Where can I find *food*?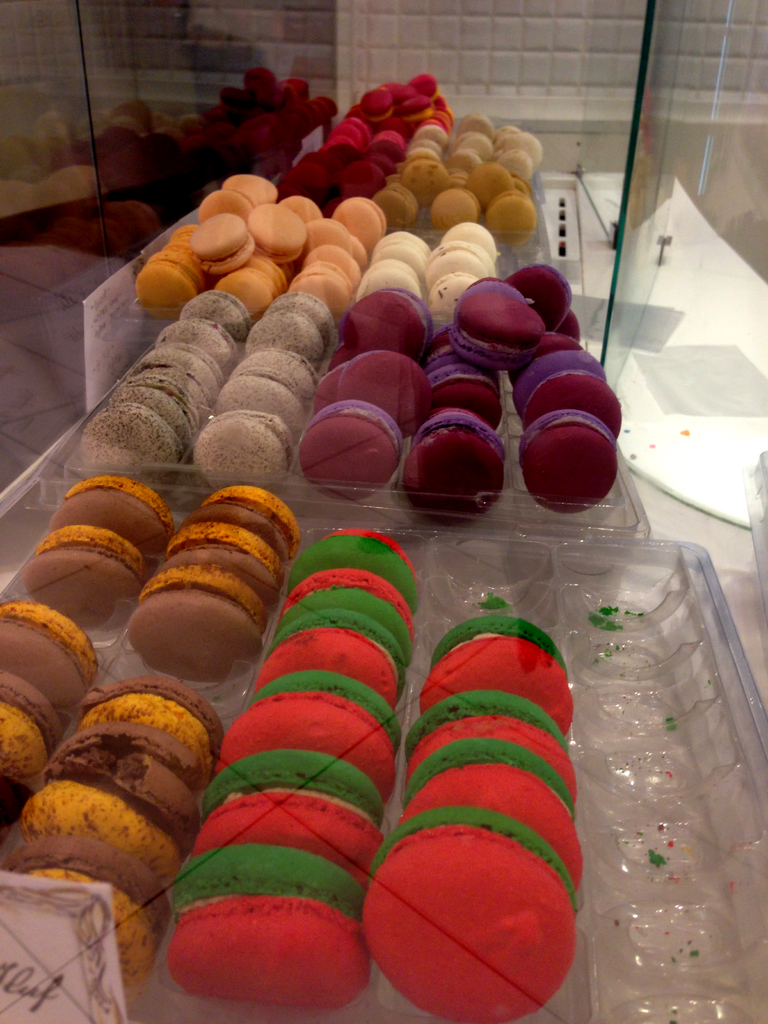
You can find it at BBox(417, 614, 574, 739).
